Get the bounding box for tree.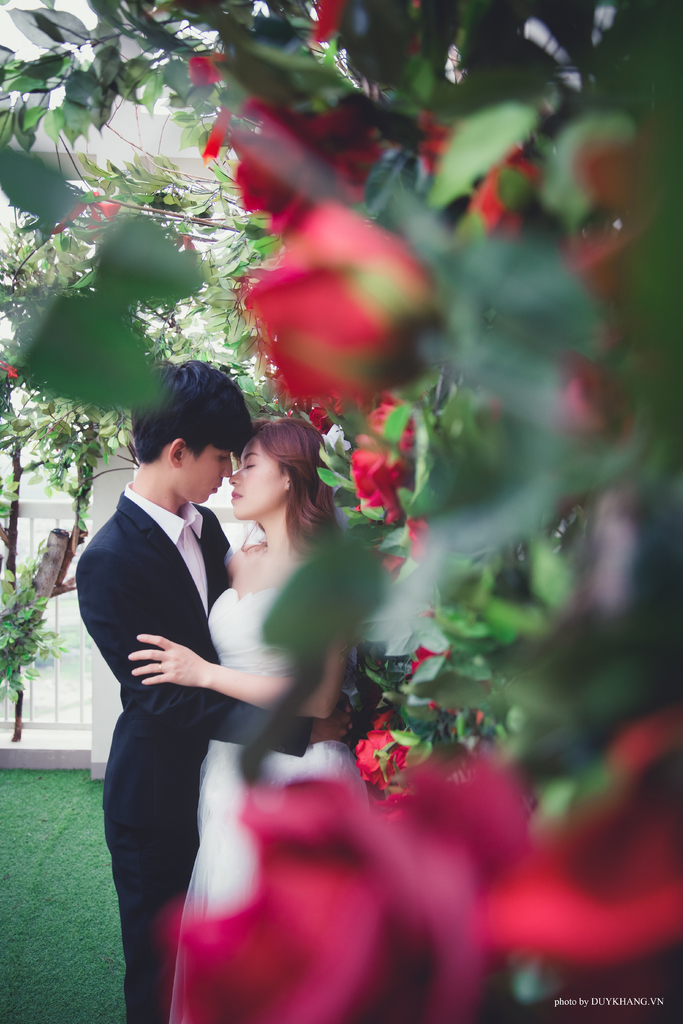
(0,1,682,1023).
